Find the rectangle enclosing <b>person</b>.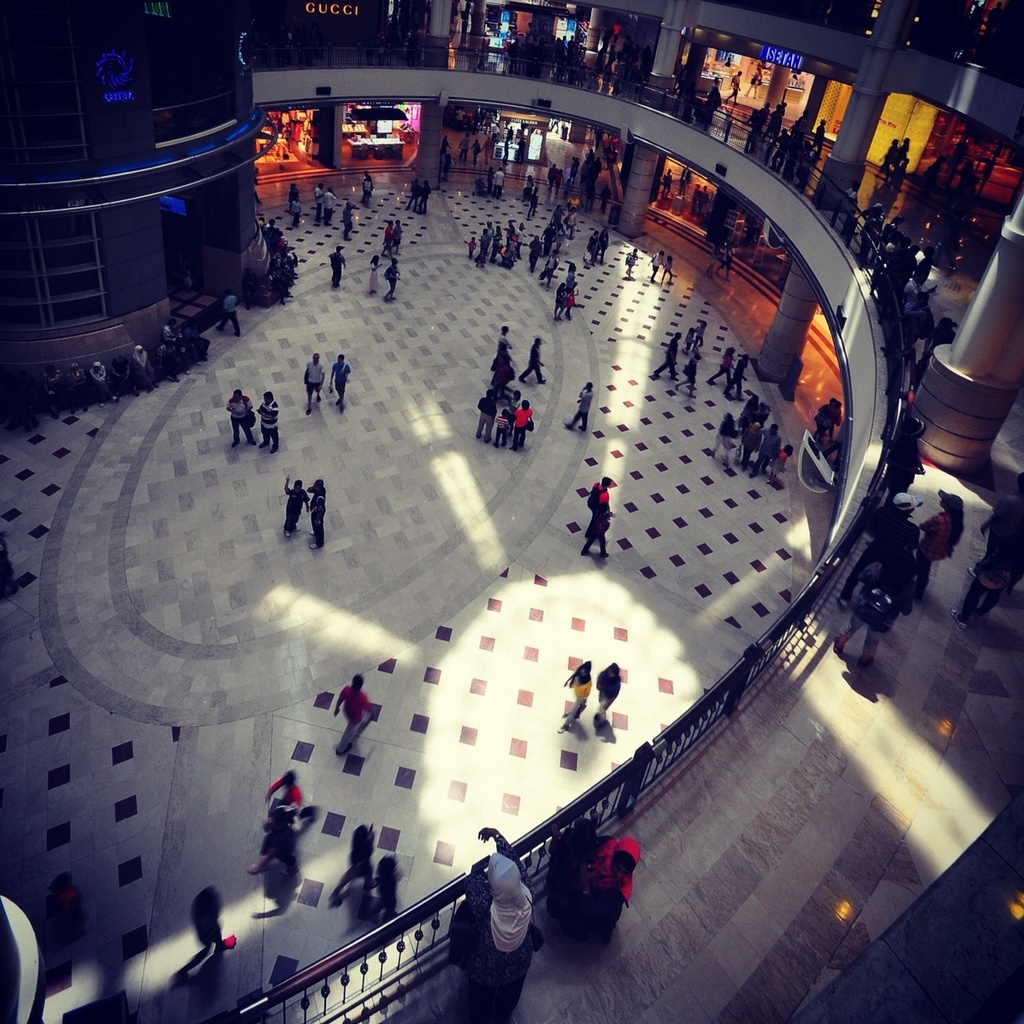
select_region(444, 153, 452, 182).
